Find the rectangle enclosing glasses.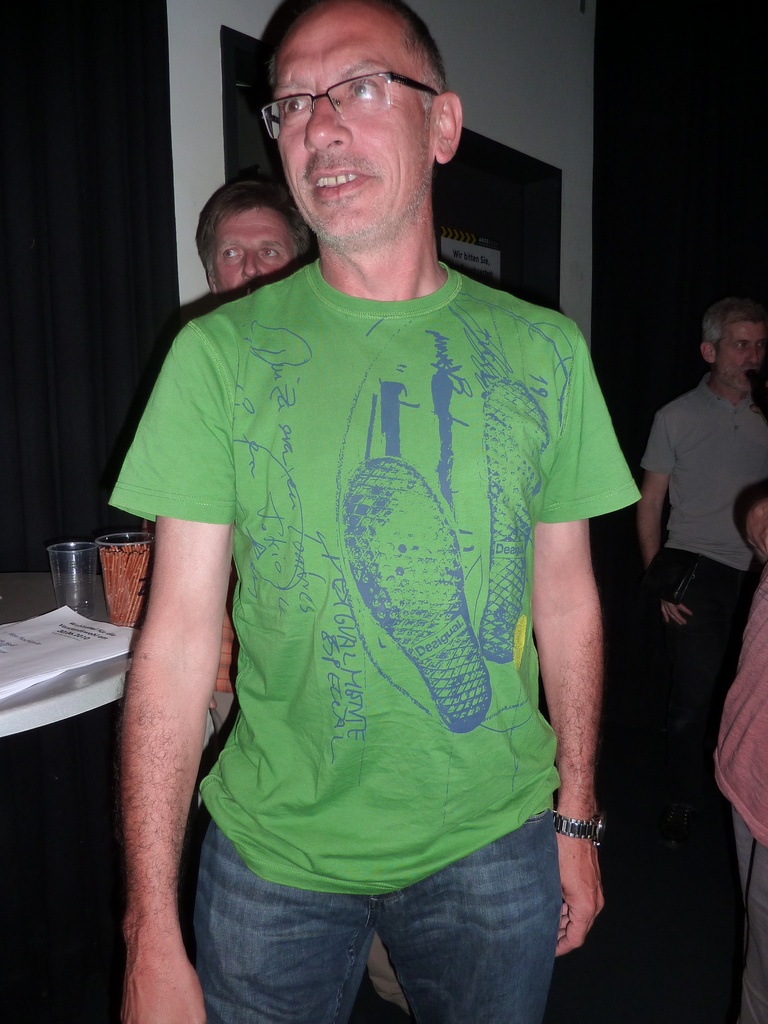
left=248, top=54, right=445, bottom=117.
